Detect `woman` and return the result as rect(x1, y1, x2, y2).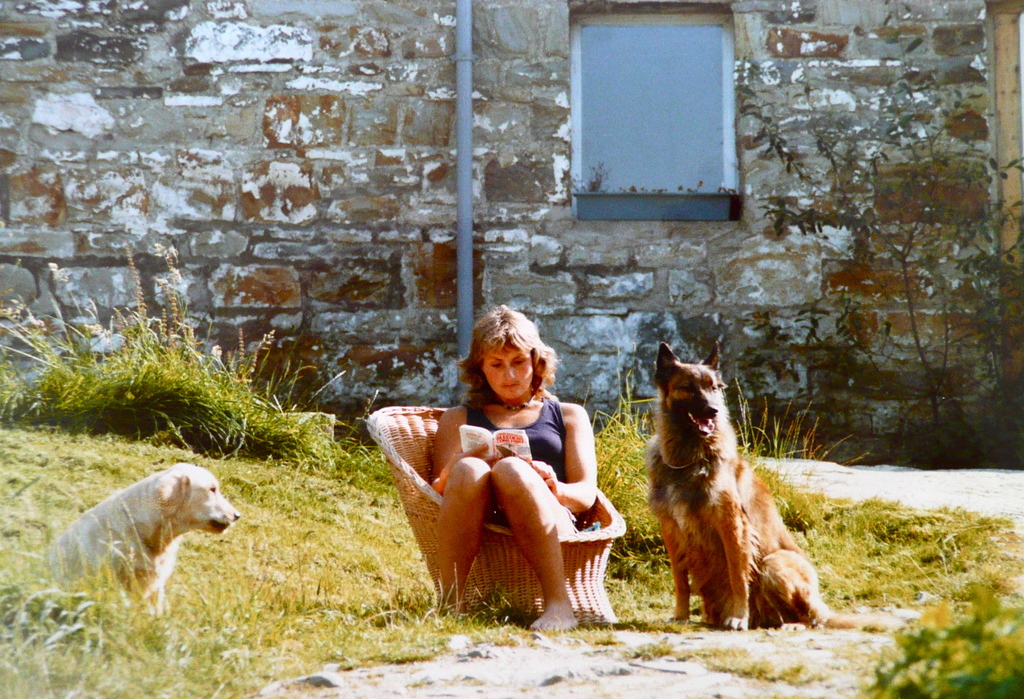
rect(405, 303, 619, 634).
